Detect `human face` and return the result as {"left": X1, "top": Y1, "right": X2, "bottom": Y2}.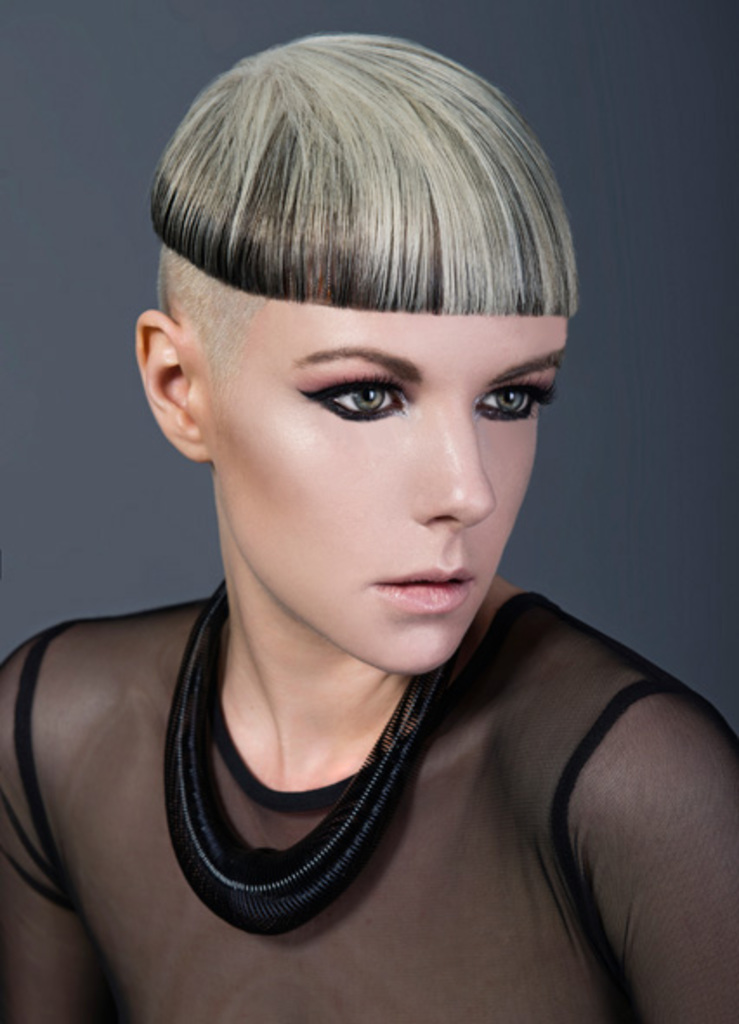
{"left": 205, "top": 274, "right": 569, "bottom": 673}.
